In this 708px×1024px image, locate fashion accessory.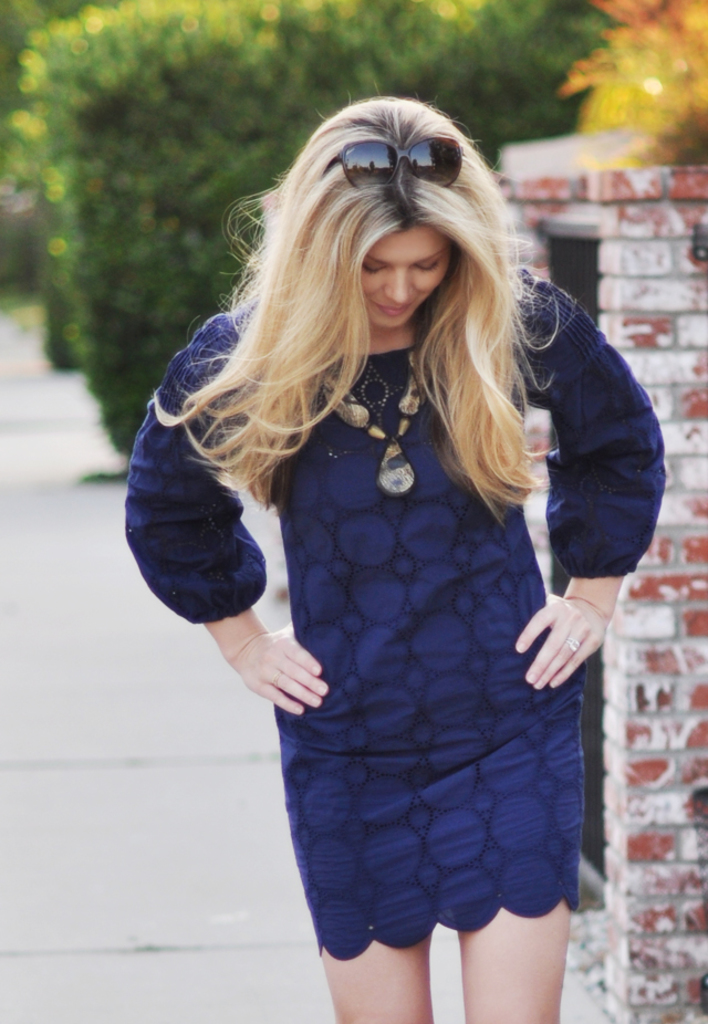
Bounding box: bbox(571, 637, 584, 651).
